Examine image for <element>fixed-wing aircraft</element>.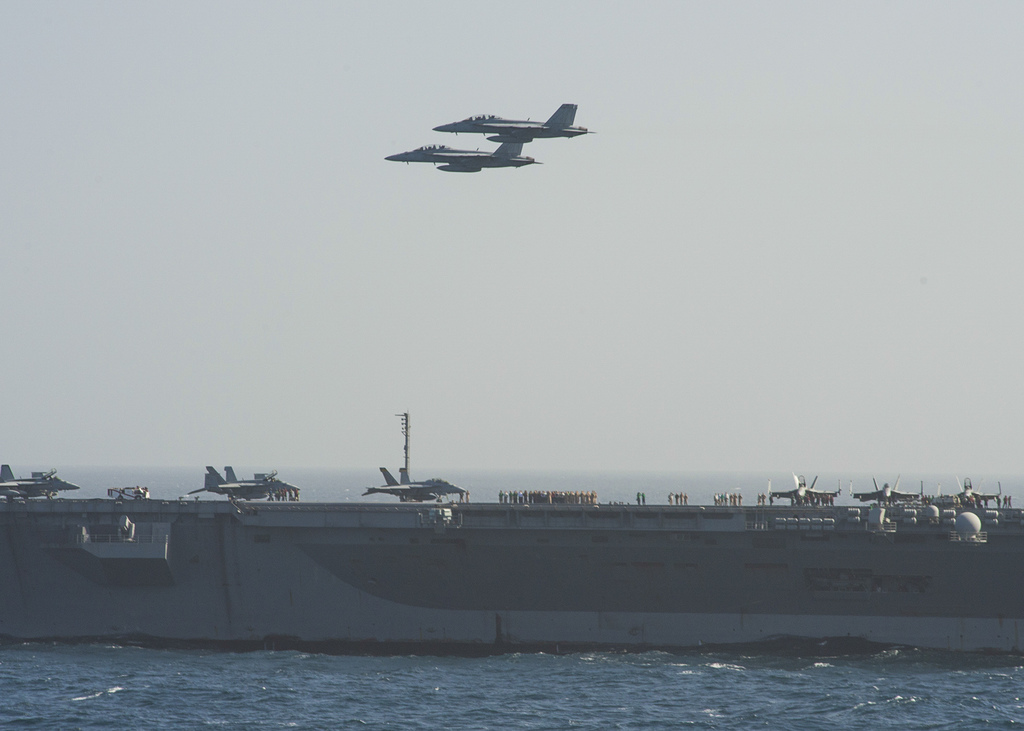
Examination result: 855:472:922:508.
